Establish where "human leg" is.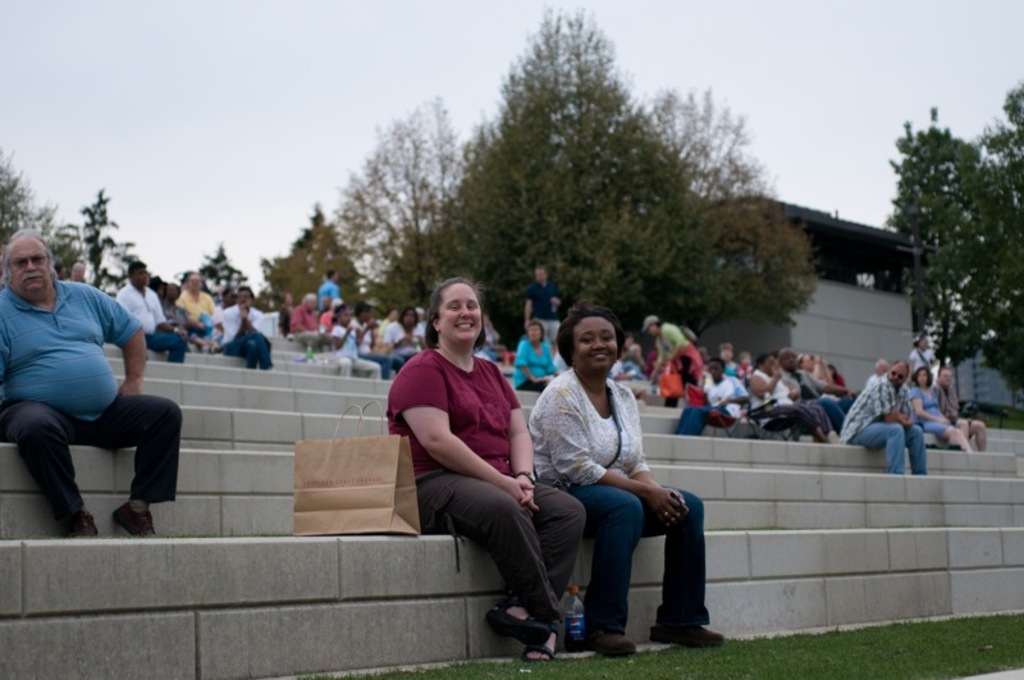
Established at 678/406/731/430.
